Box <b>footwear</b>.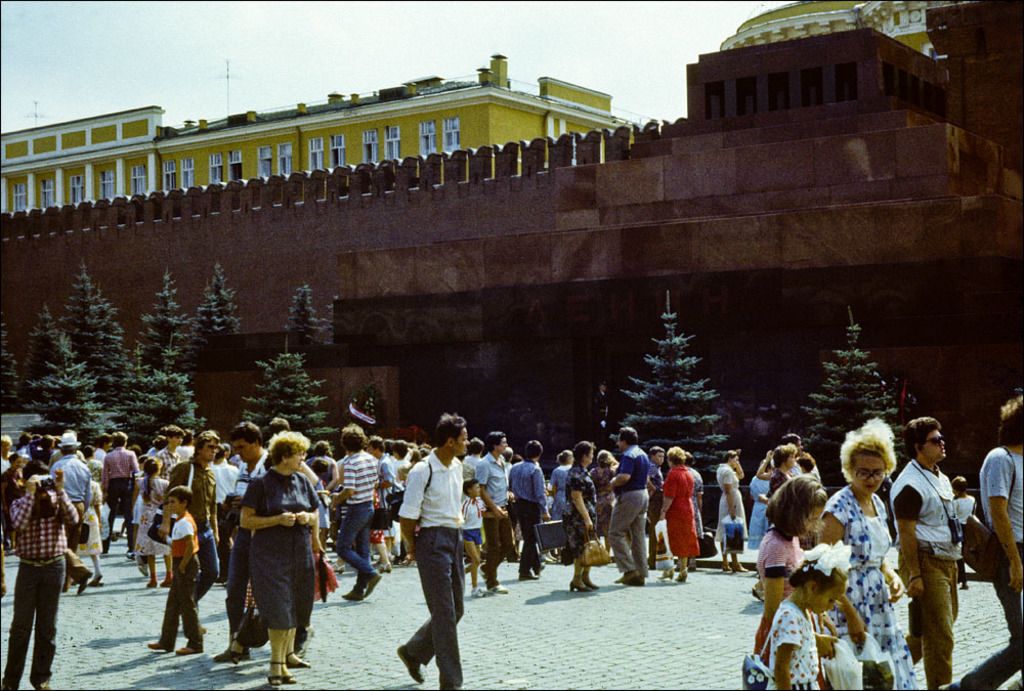
[x1=469, y1=590, x2=487, y2=597].
